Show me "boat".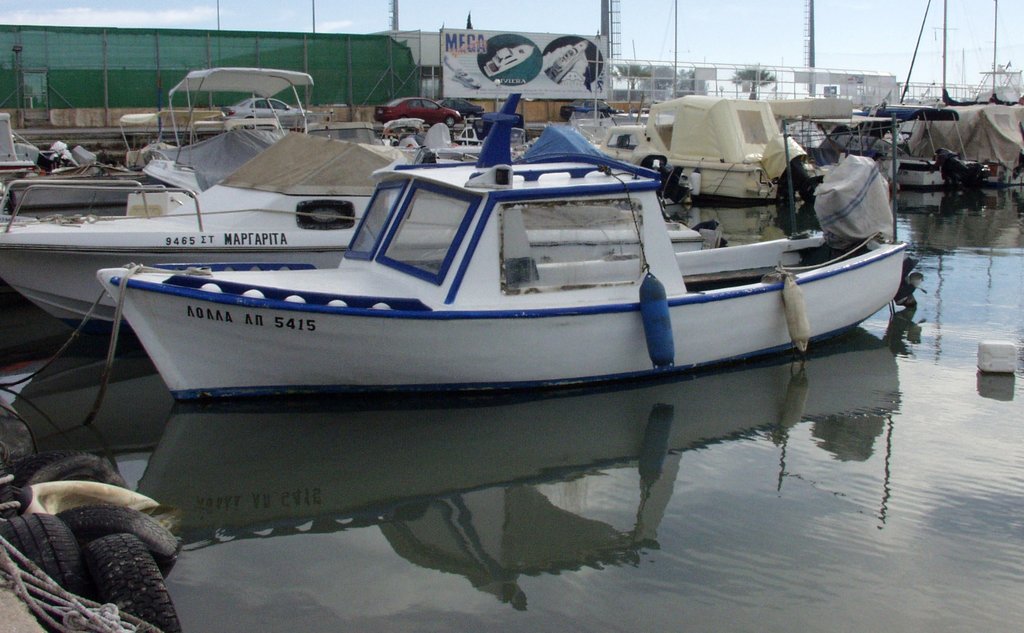
"boat" is here: 0 407 186 632.
